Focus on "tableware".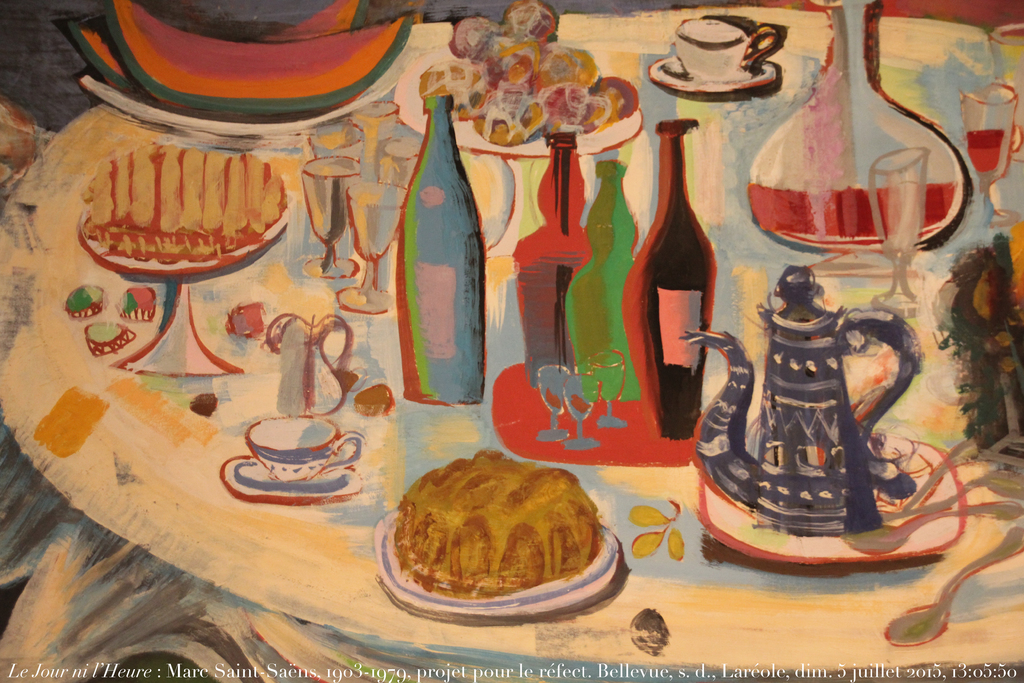
Focused at rect(648, 13, 778, 91).
